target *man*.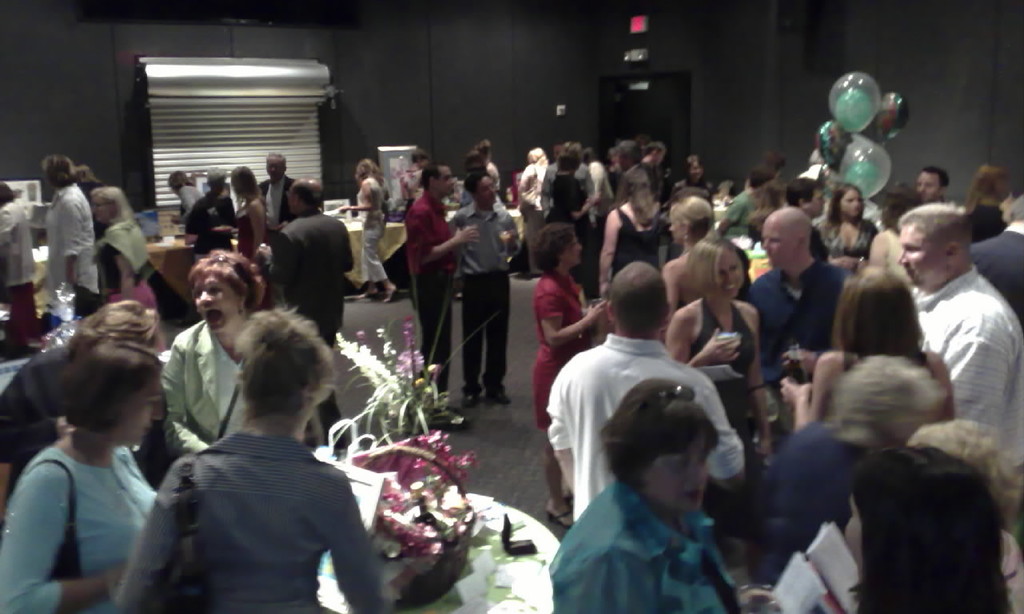
Target region: bbox=[747, 209, 860, 368].
